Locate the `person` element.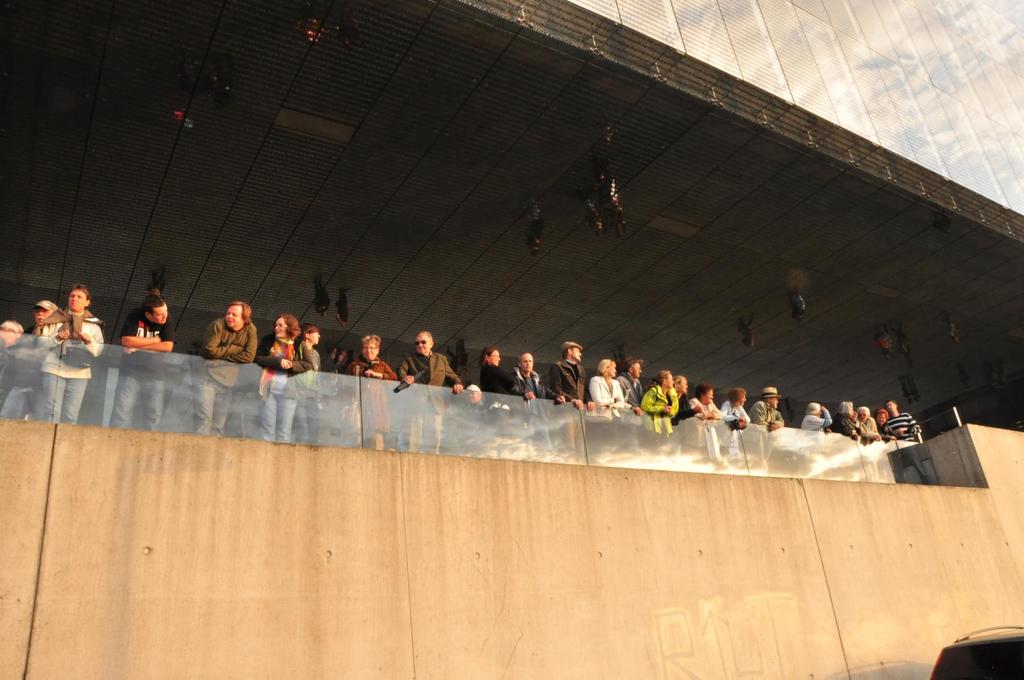
Element bbox: left=397, top=331, right=462, bottom=447.
